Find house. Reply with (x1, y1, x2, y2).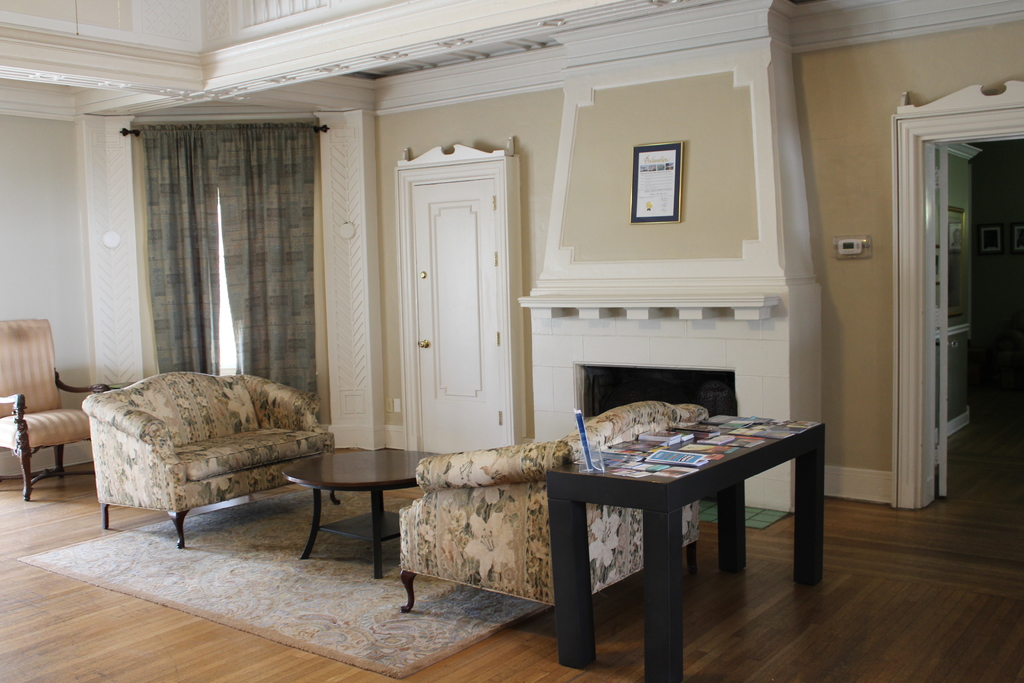
(18, 22, 1008, 642).
